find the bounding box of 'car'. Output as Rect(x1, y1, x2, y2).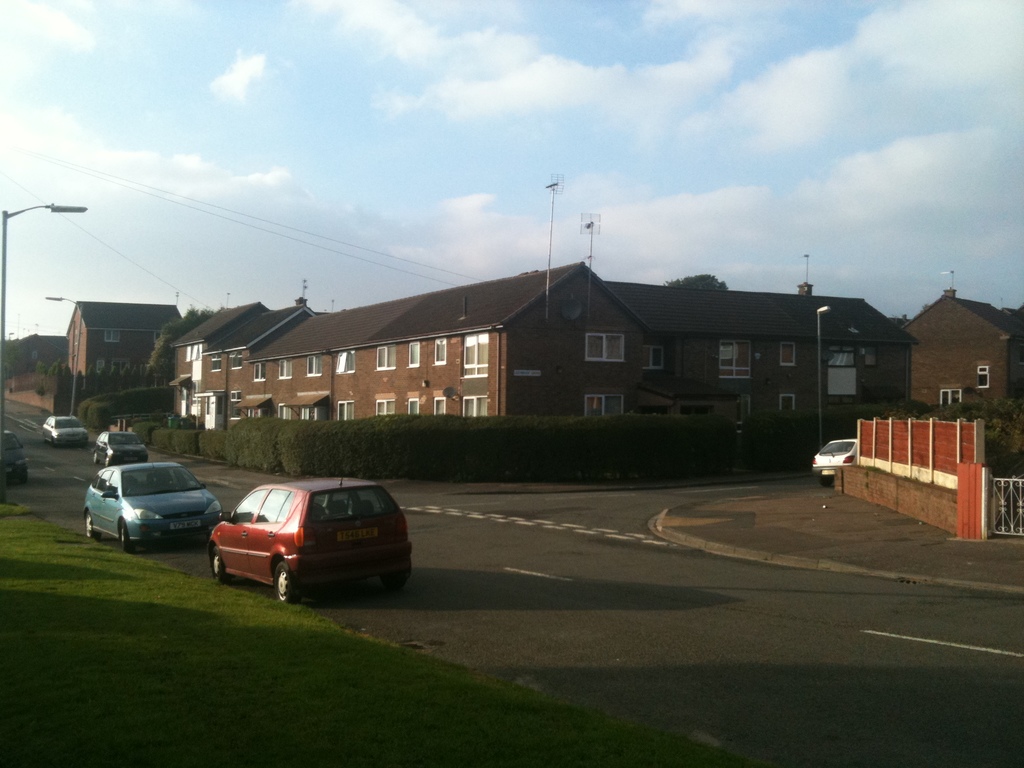
Rect(93, 430, 148, 467).
